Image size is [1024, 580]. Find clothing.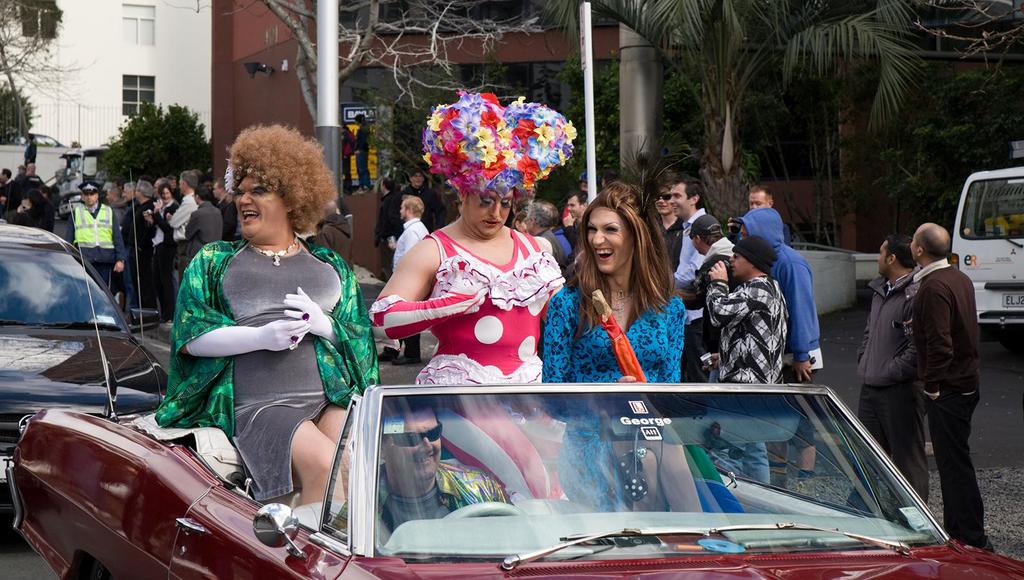
detection(844, 274, 932, 514).
